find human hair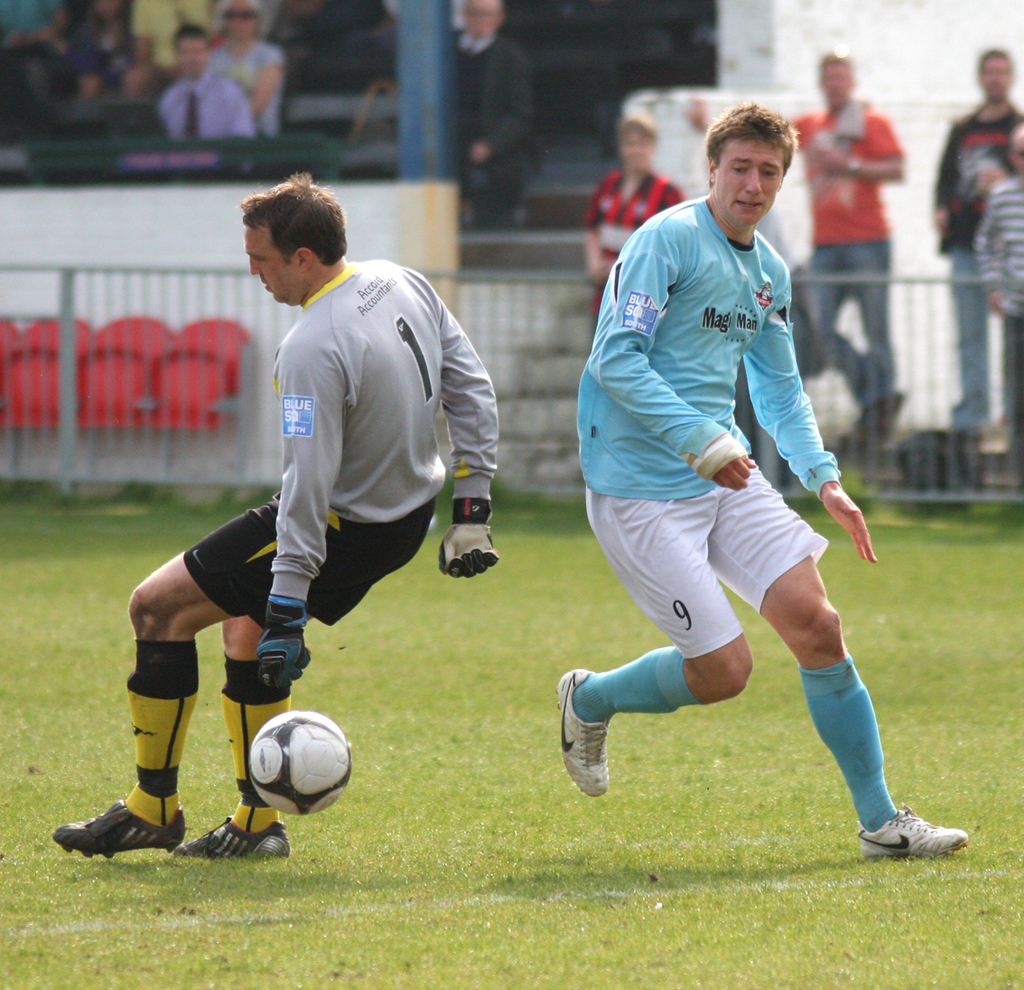
<bbox>618, 109, 656, 144</bbox>
